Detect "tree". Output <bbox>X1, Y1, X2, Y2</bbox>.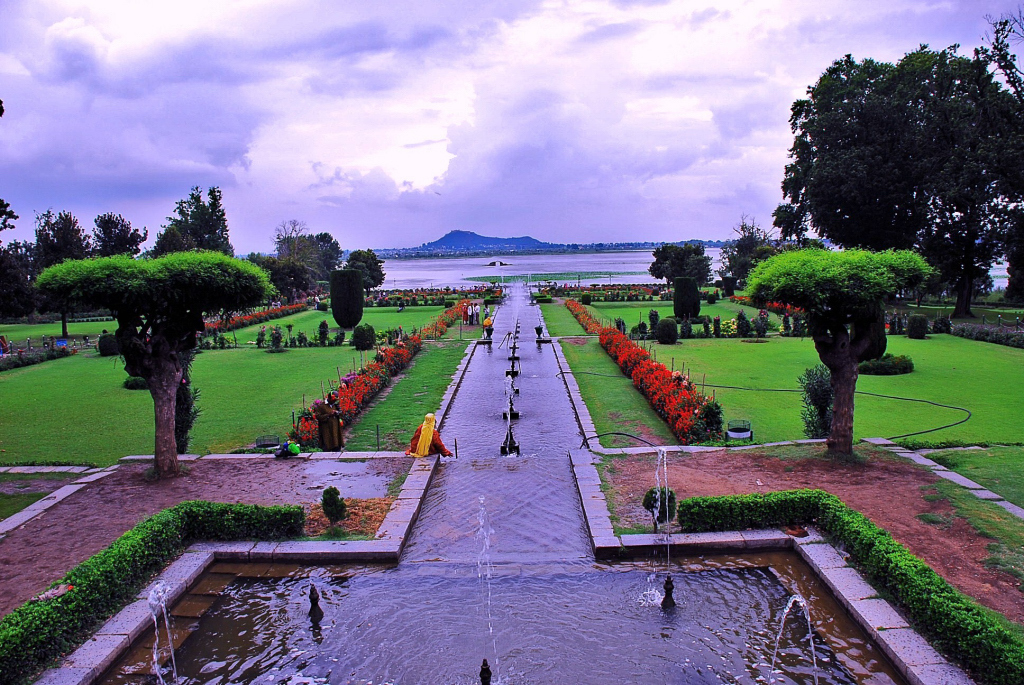
<bbox>161, 192, 236, 260</bbox>.
